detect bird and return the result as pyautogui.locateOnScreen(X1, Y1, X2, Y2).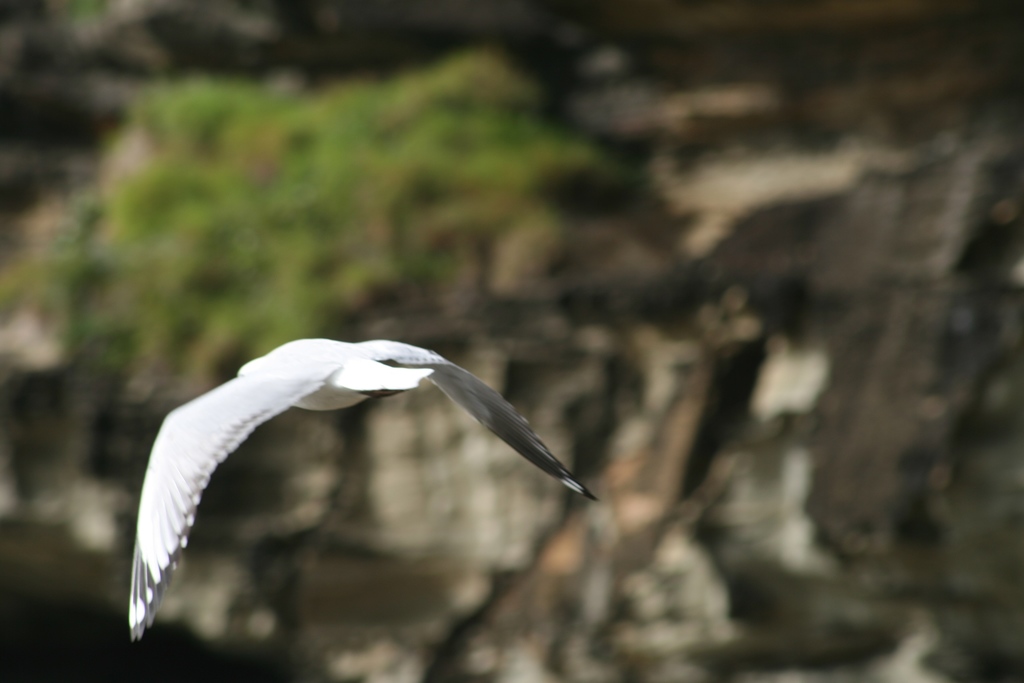
pyautogui.locateOnScreen(111, 327, 605, 654).
